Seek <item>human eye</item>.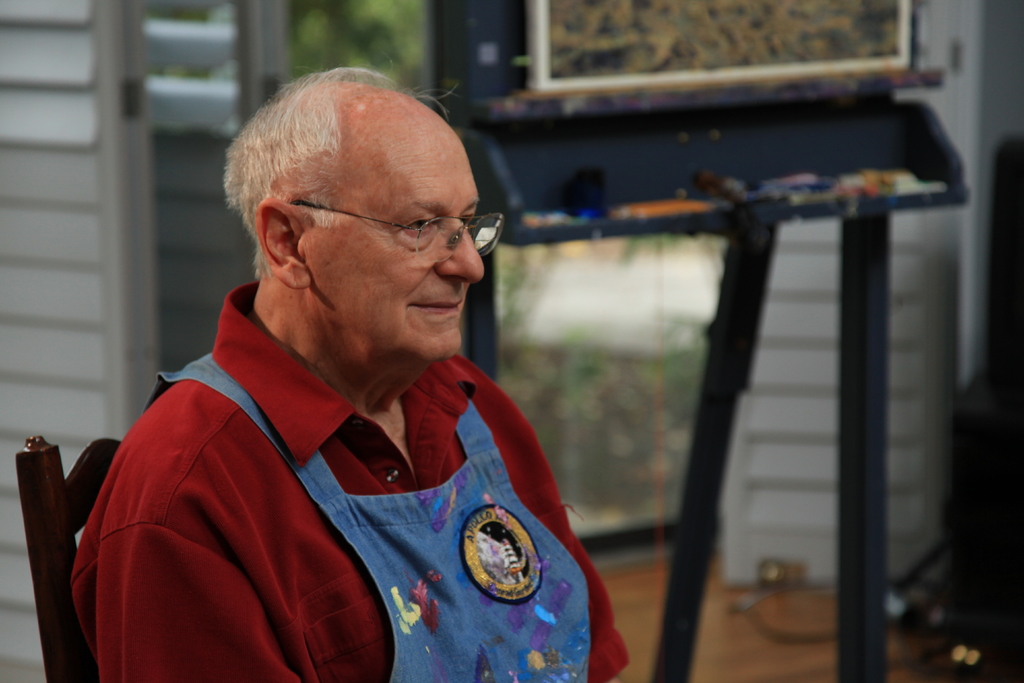
region(395, 210, 440, 238).
